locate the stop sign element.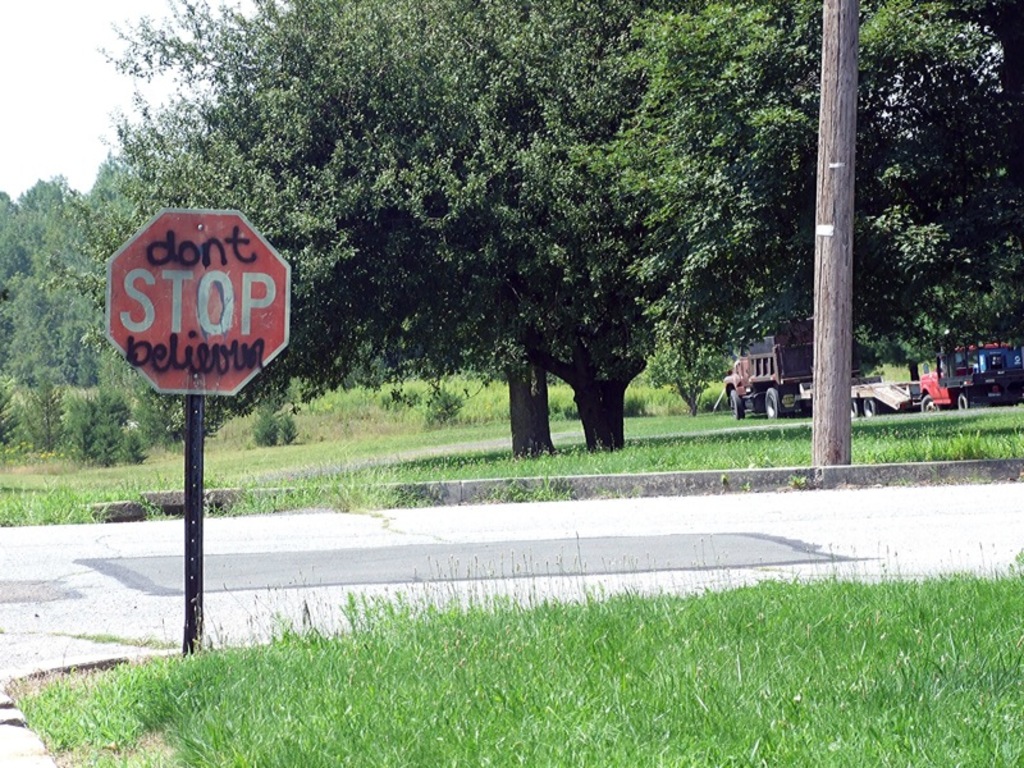
Element bbox: 106 204 292 396.
